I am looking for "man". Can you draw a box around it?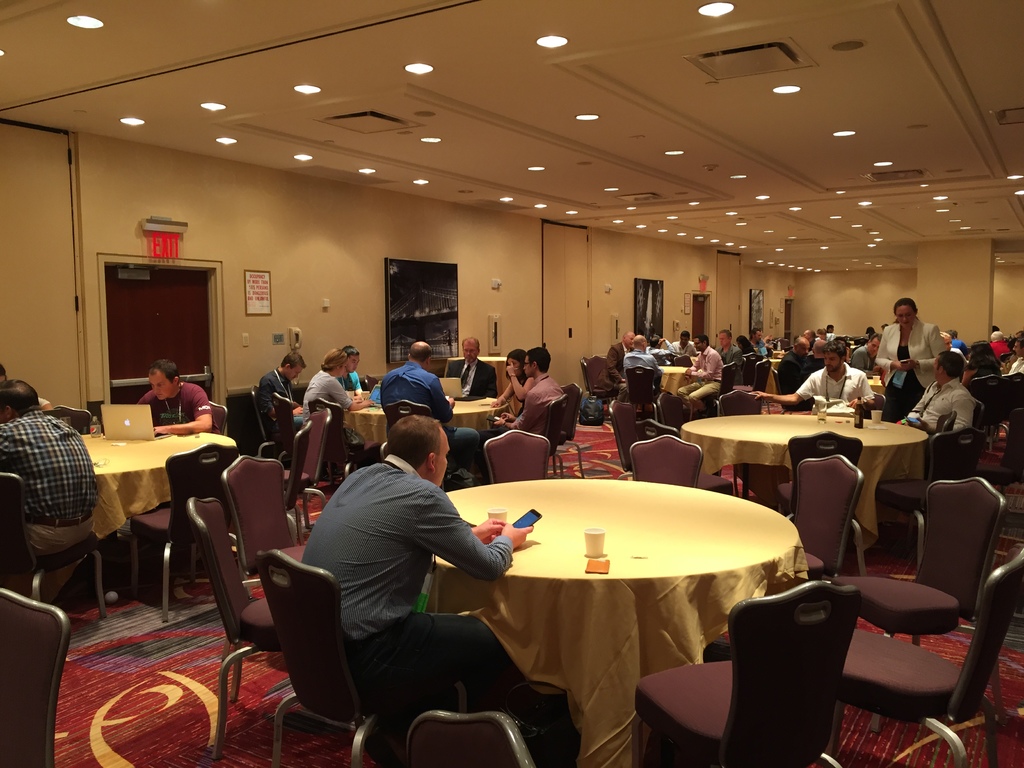
Sure, the bounding box is select_region(669, 332, 696, 358).
